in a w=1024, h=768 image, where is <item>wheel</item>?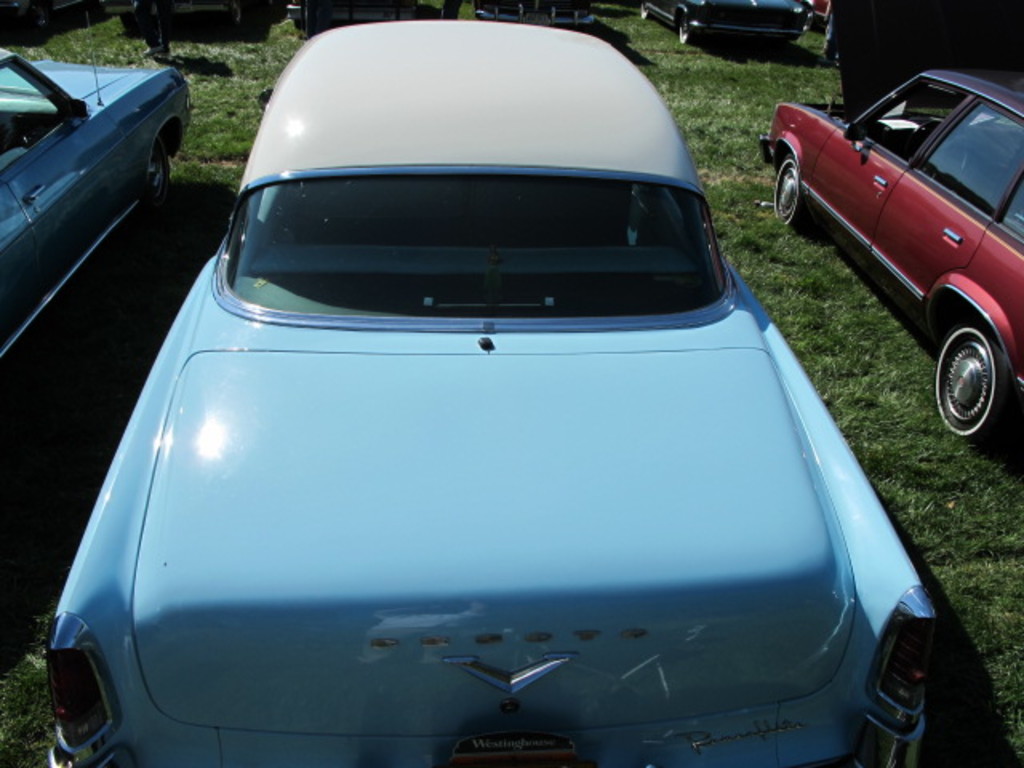
147,141,171,213.
